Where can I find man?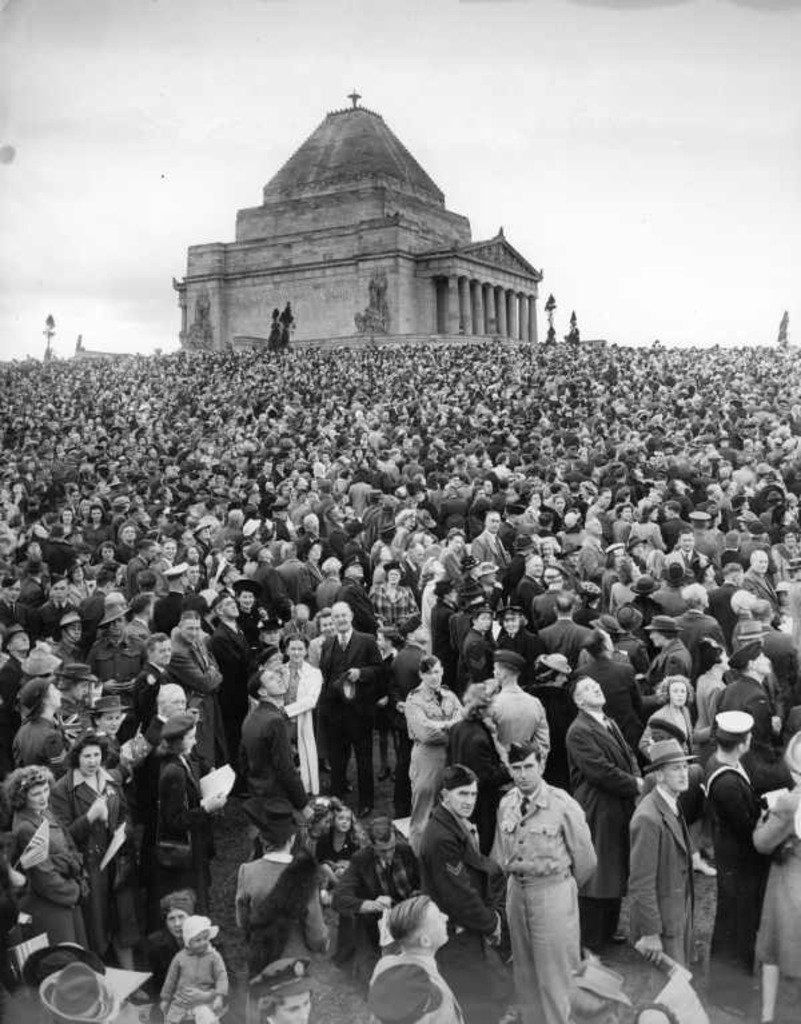
You can find it at 439,529,465,579.
